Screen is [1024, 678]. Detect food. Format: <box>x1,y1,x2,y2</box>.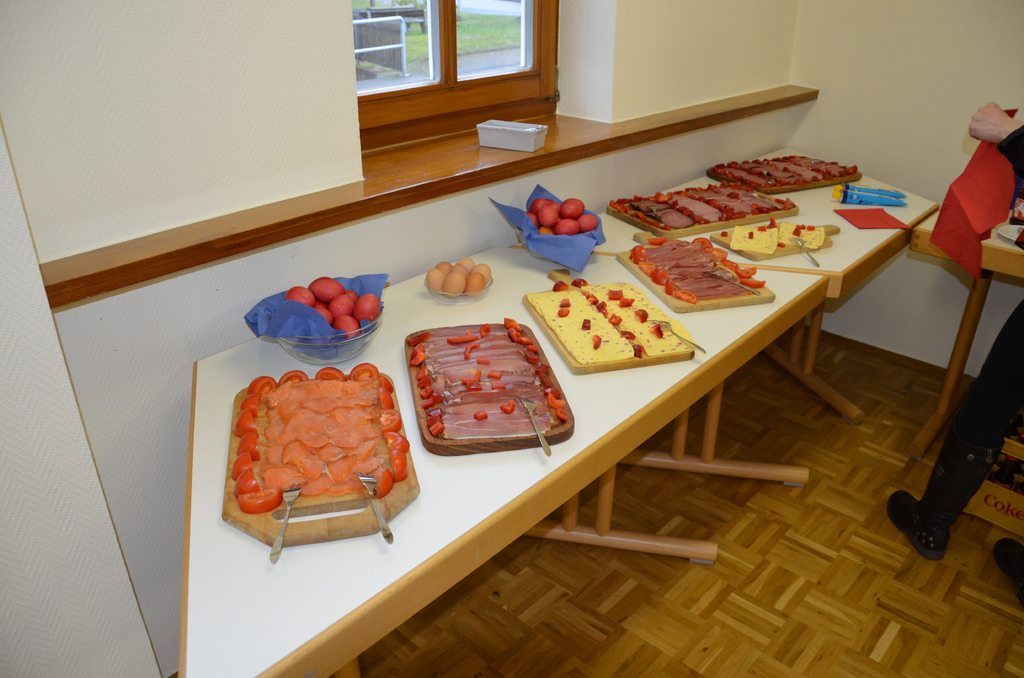
<box>646,234,667,245</box>.
